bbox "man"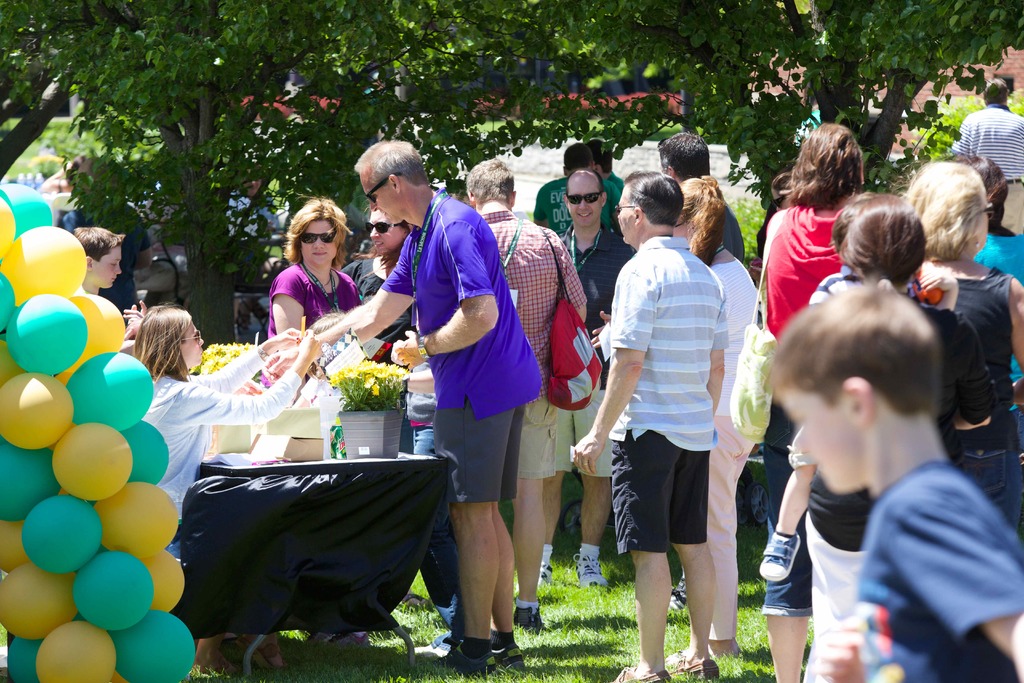
{"left": 950, "top": 75, "right": 1023, "bottom": 233}
